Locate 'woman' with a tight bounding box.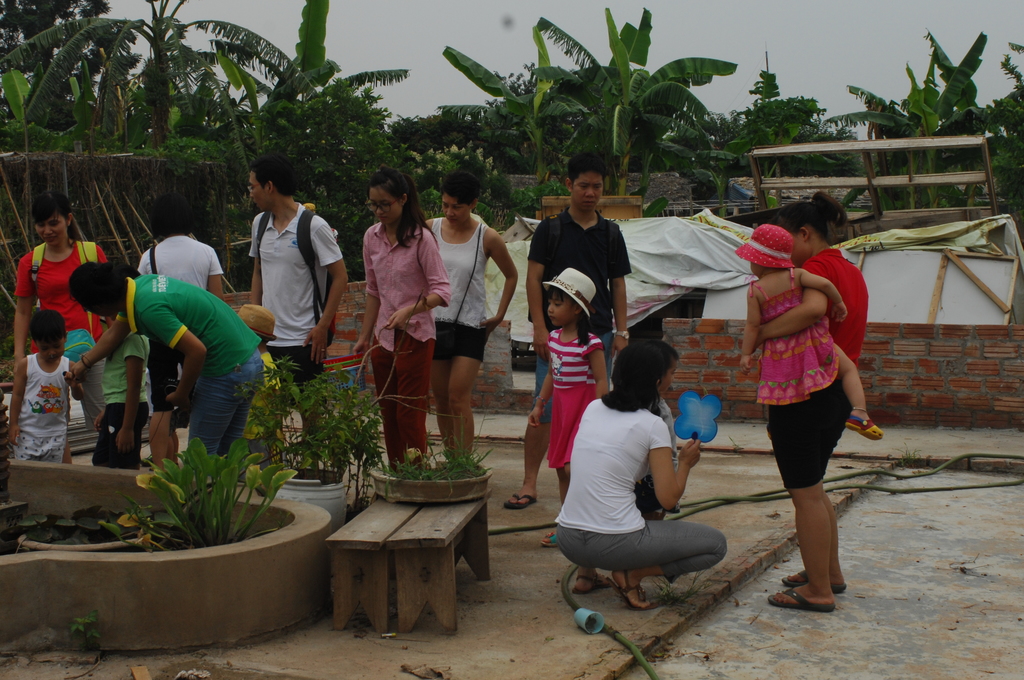
[348,166,446,471].
